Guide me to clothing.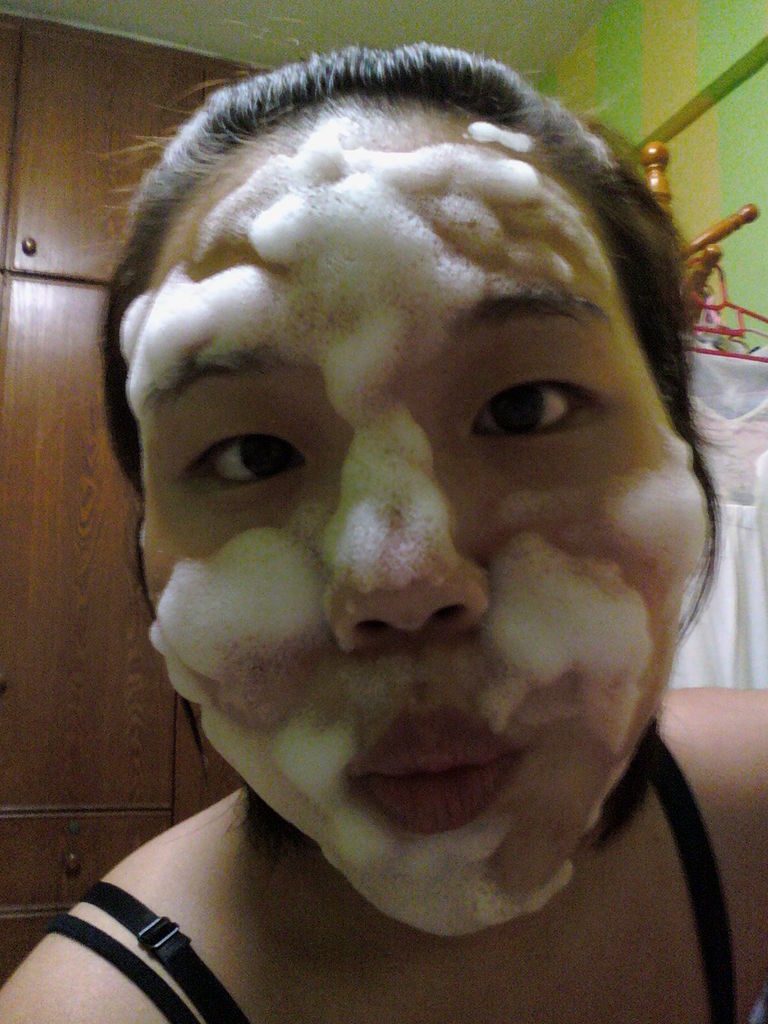
Guidance: bbox(52, 730, 735, 1023).
